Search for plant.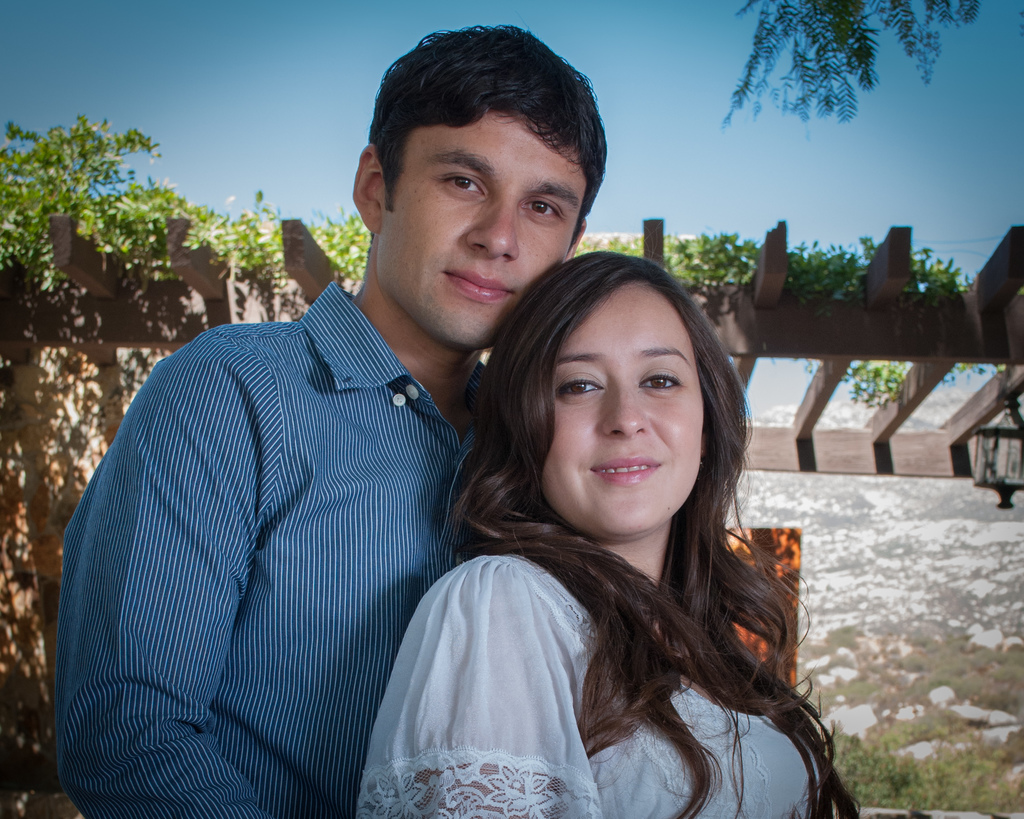
Found at <bbox>947, 360, 1003, 384</bbox>.
